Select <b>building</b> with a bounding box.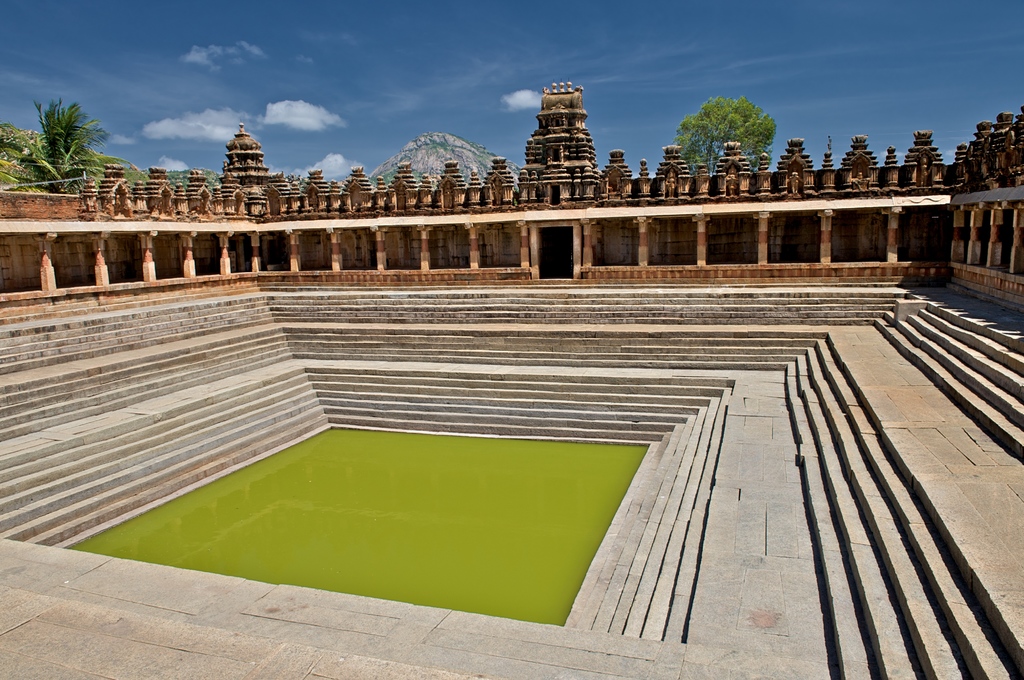
left=0, top=77, right=1023, bottom=679.
